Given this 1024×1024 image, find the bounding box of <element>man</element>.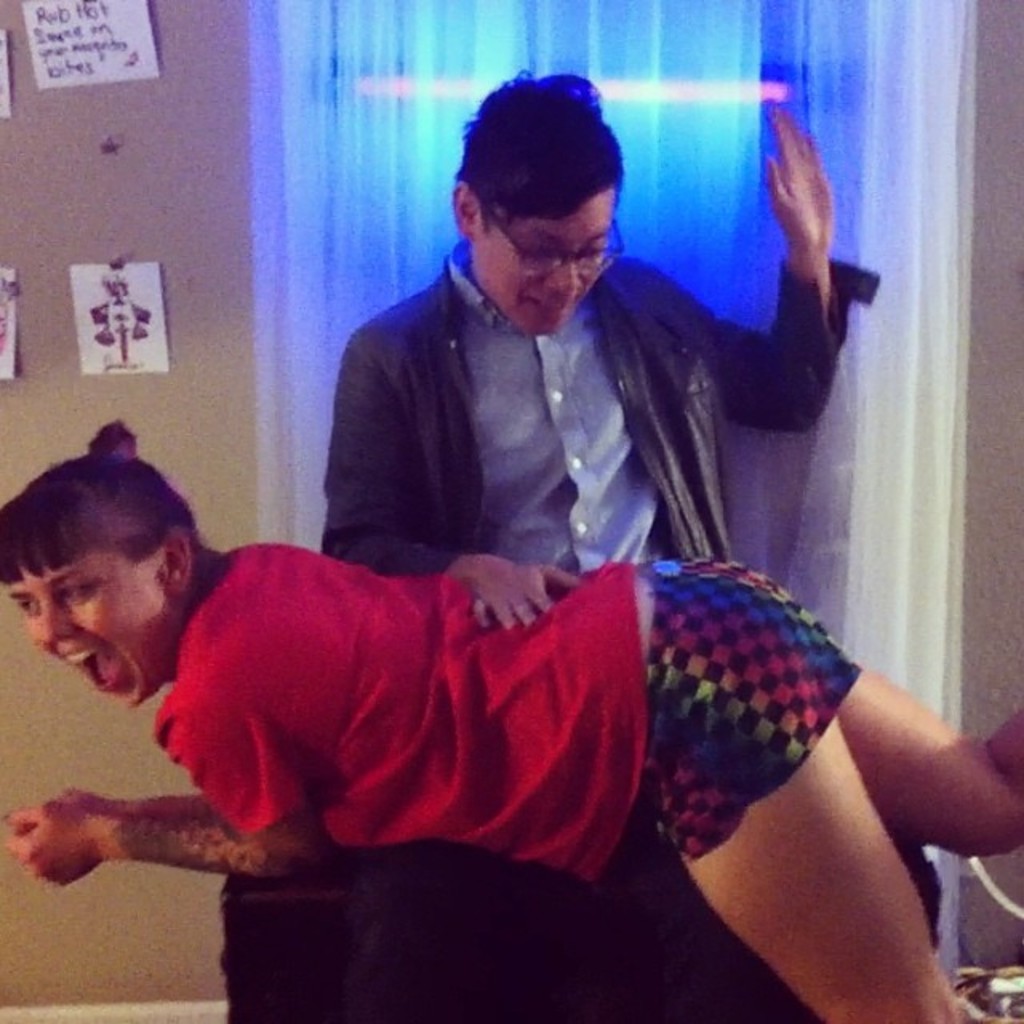
[312, 61, 883, 642].
